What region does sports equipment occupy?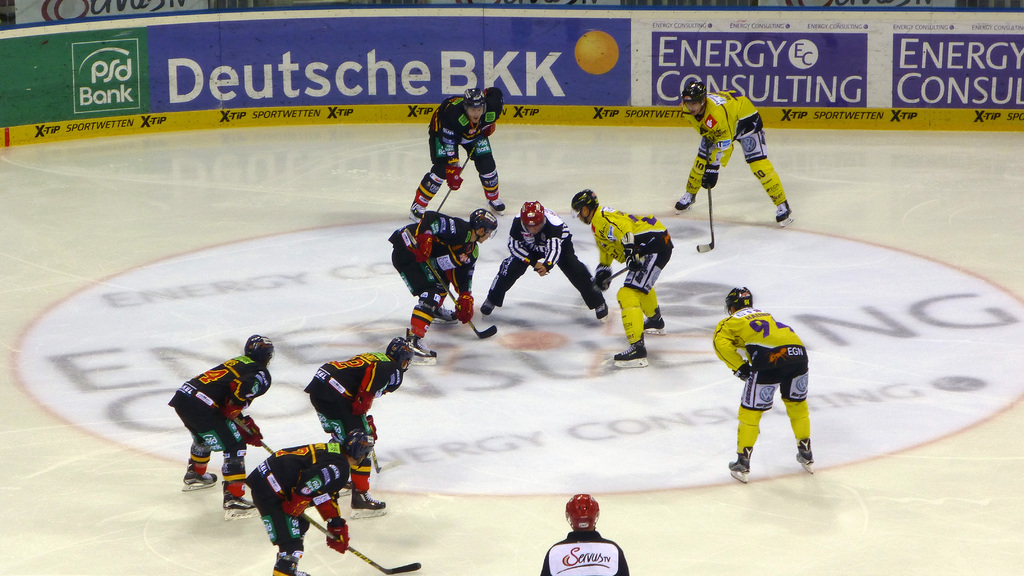
rect(460, 88, 485, 119).
